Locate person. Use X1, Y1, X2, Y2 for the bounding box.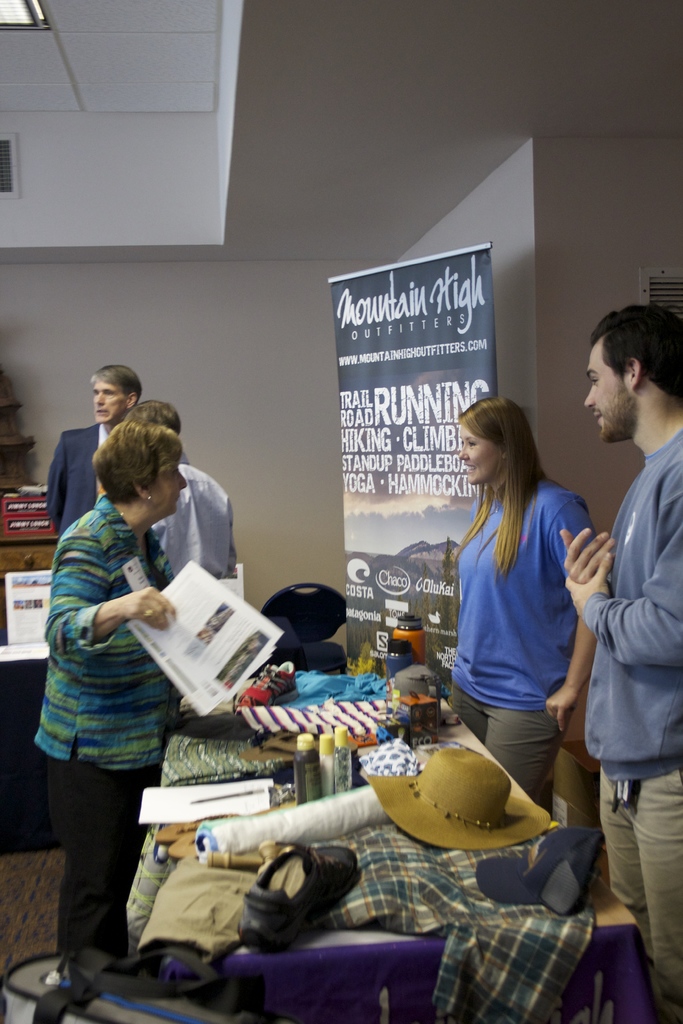
445, 393, 596, 830.
